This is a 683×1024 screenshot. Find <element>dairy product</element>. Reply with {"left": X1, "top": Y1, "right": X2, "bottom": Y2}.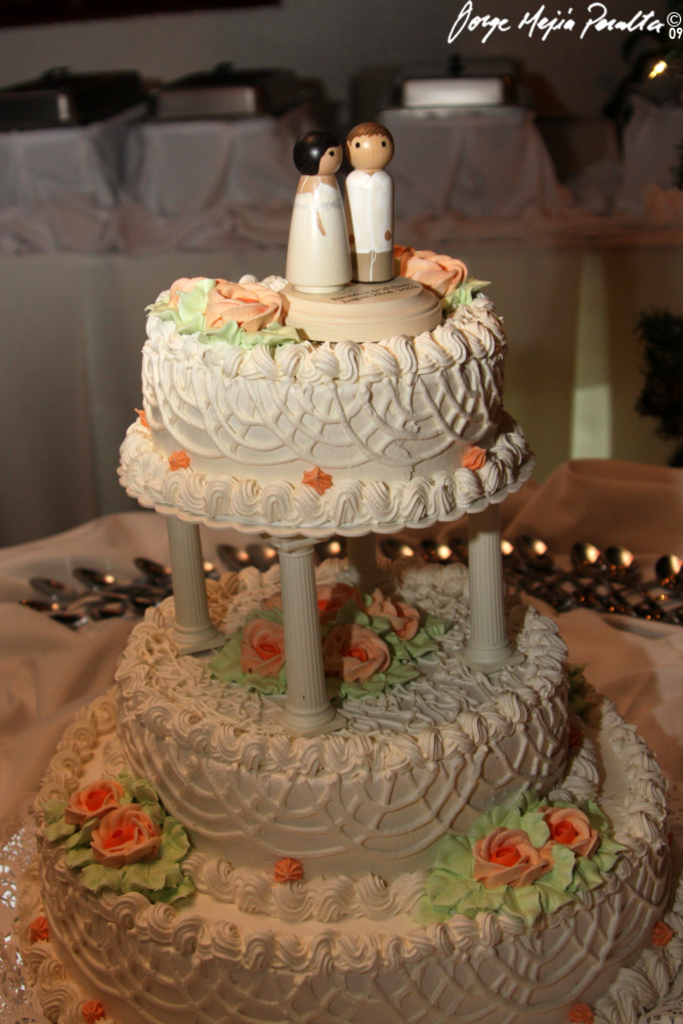
{"left": 7, "top": 754, "right": 681, "bottom": 1023}.
